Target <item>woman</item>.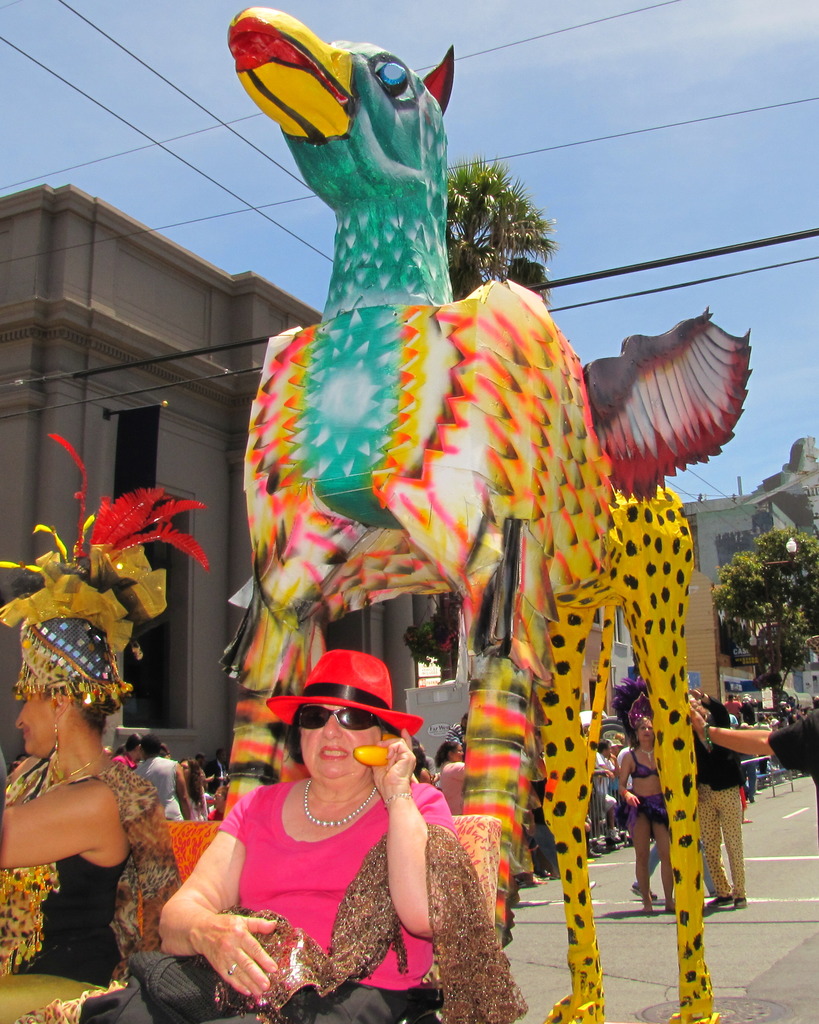
Target region: 606:738:624:829.
